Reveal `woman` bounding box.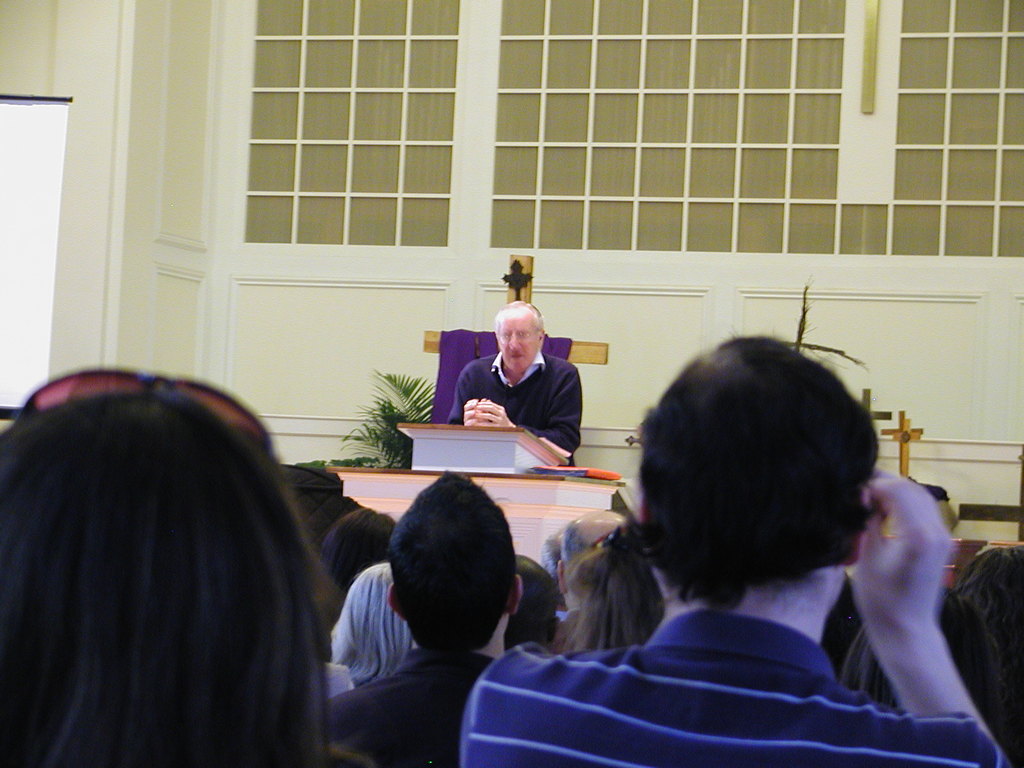
Revealed: (0,378,330,767).
